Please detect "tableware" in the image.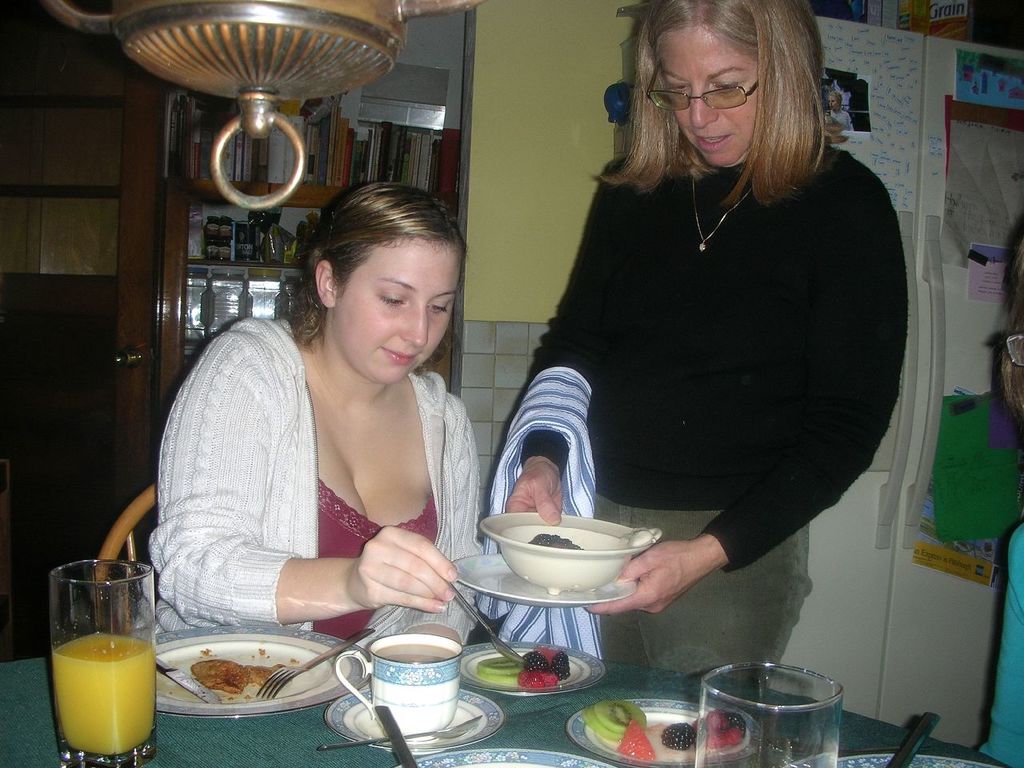
418/748/612/767.
